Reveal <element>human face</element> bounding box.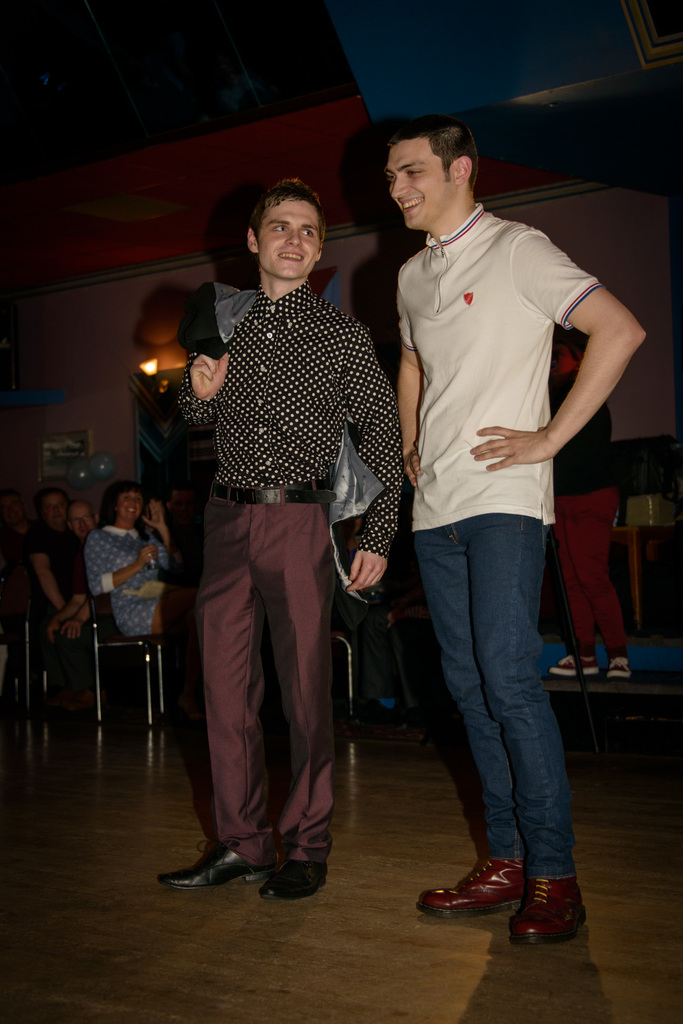
Revealed: box(261, 200, 321, 279).
